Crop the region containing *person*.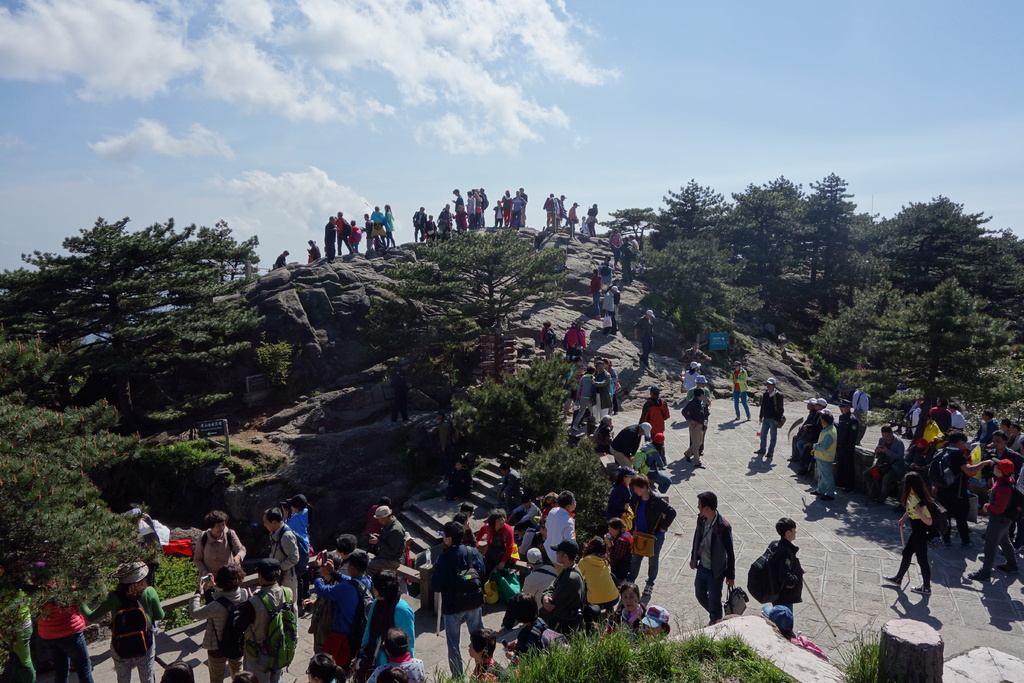
Crop region: l=307, t=558, r=367, b=676.
